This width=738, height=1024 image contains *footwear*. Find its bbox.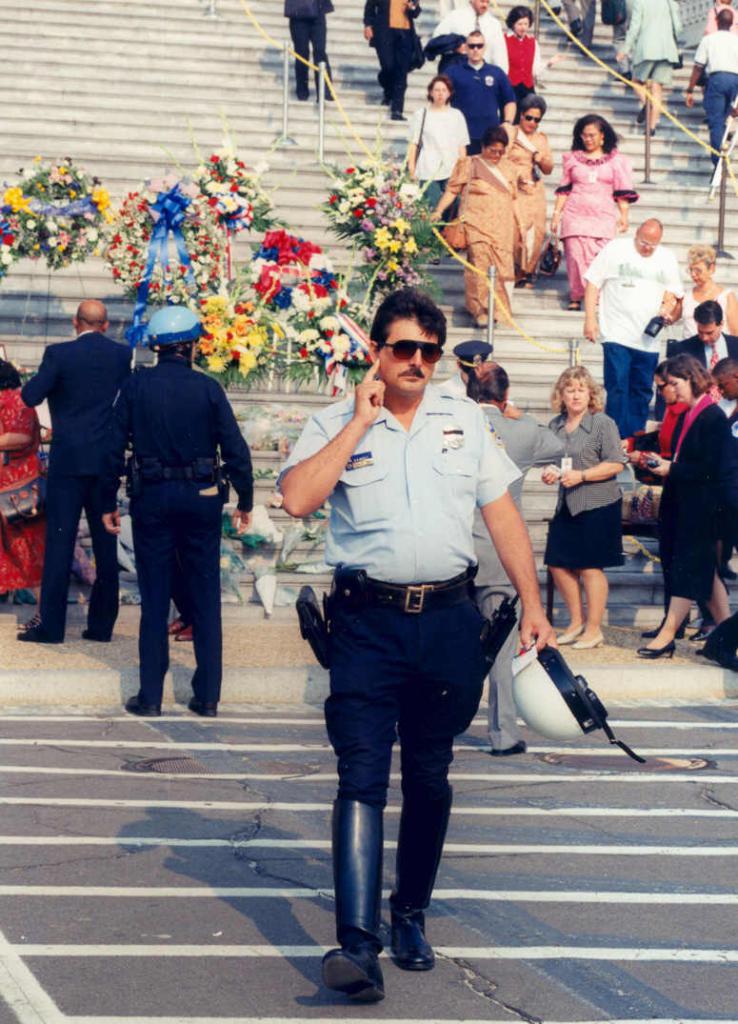
(558, 621, 587, 644).
